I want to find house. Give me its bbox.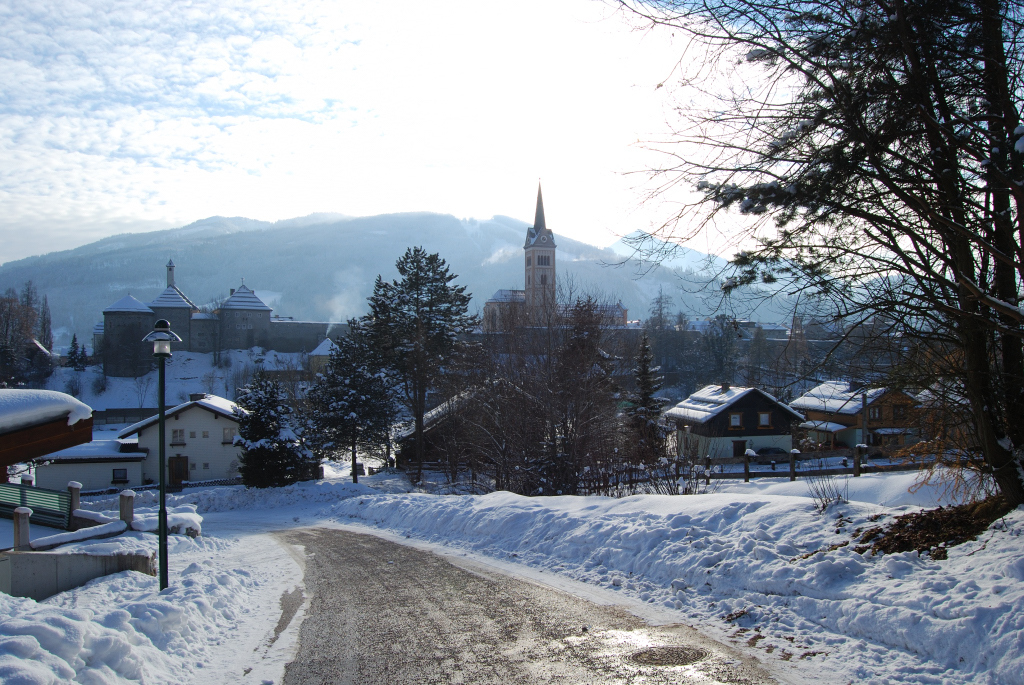
88,256,360,377.
